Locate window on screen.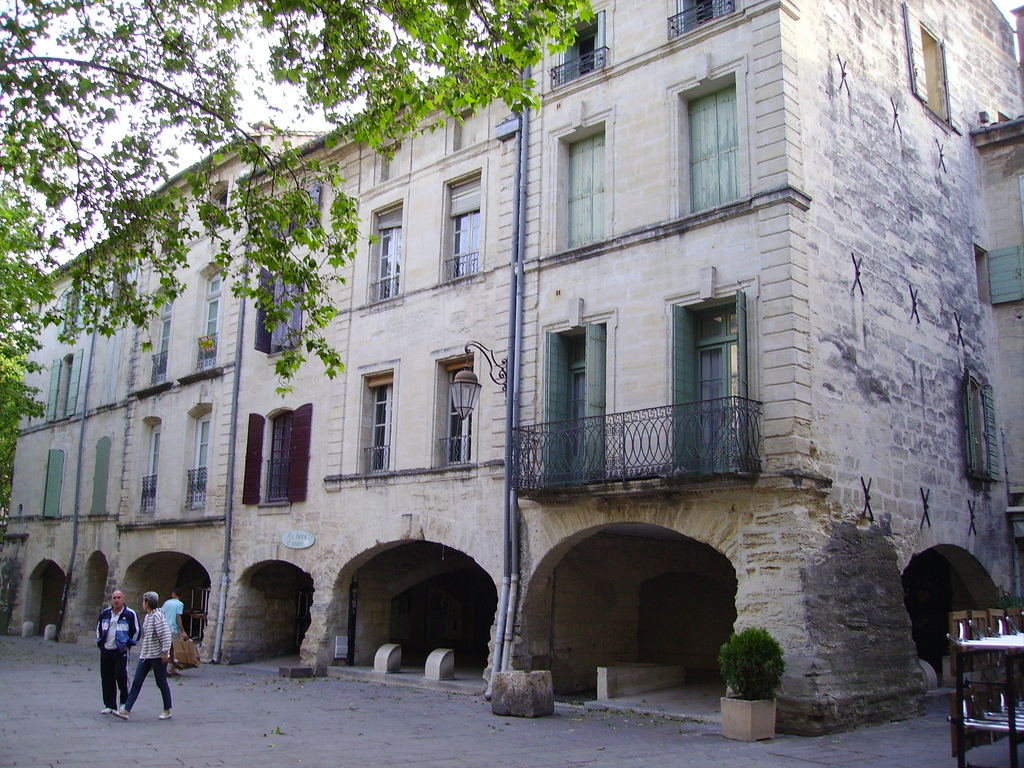
On screen at x1=367, y1=202, x2=402, y2=301.
